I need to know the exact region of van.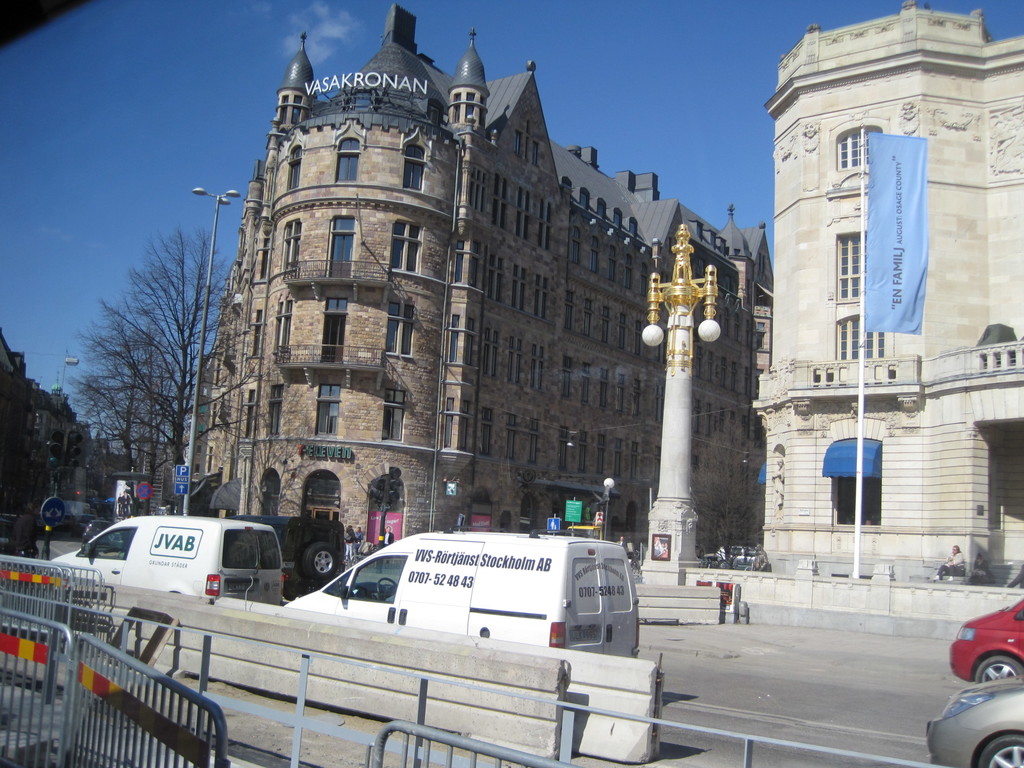
Region: x1=284 y1=532 x2=639 y2=655.
